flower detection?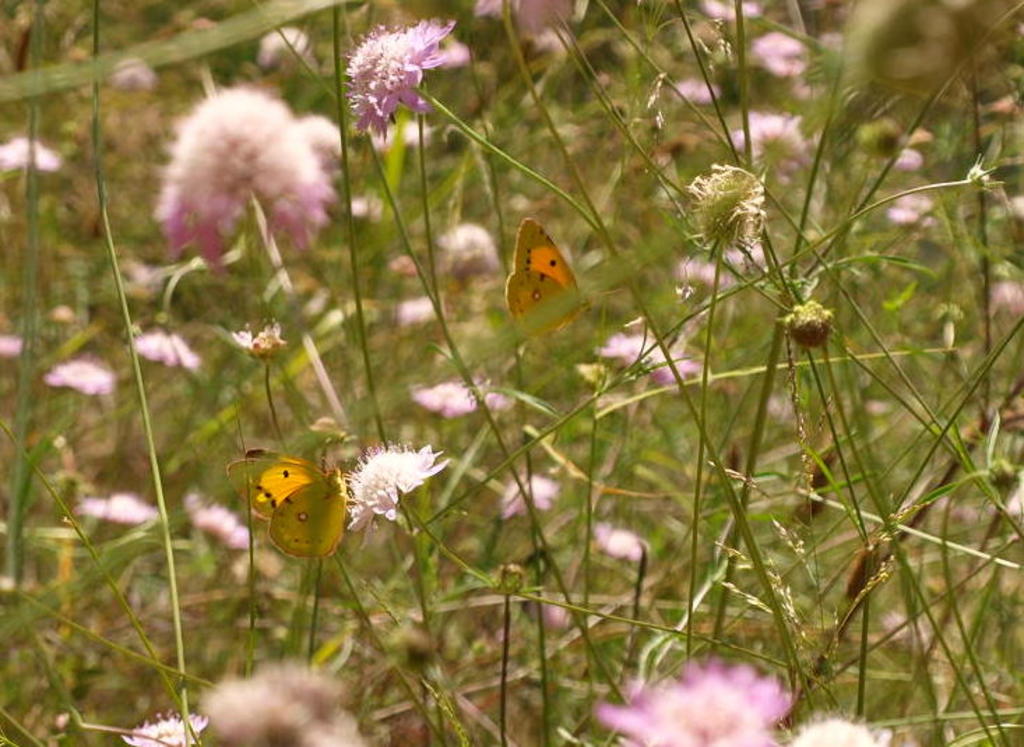
x1=123 y1=311 x2=208 y2=374
